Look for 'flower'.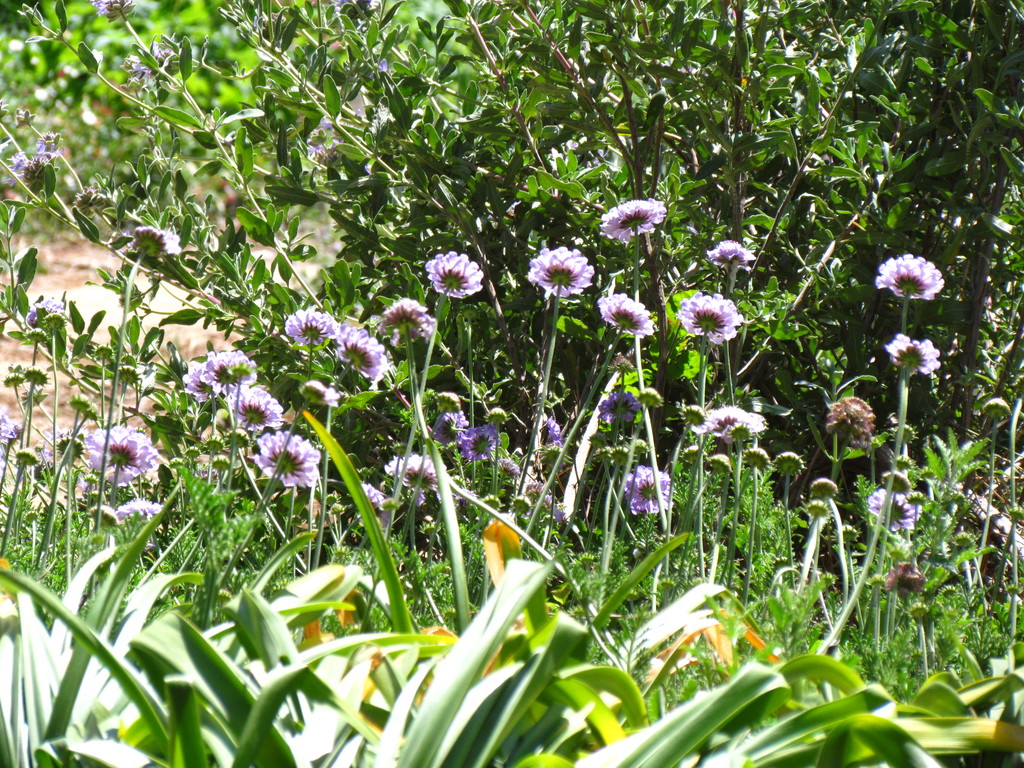
Found: <box>361,479,387,513</box>.
